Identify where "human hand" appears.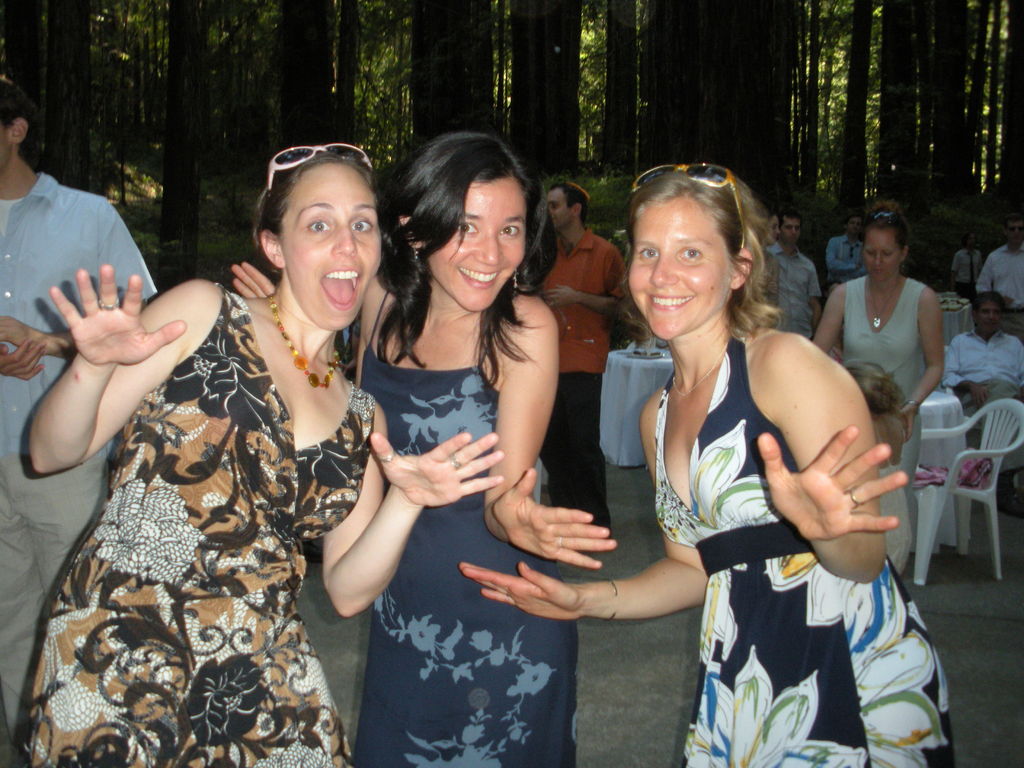
Appears at [456, 560, 584, 625].
